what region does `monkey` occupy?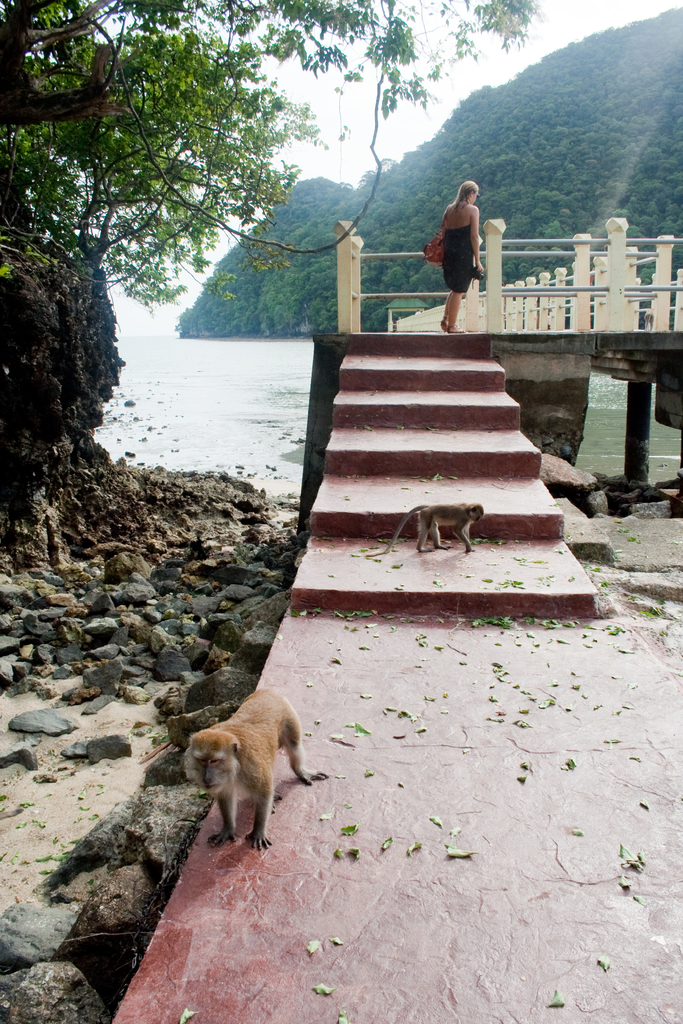
(368, 500, 489, 556).
